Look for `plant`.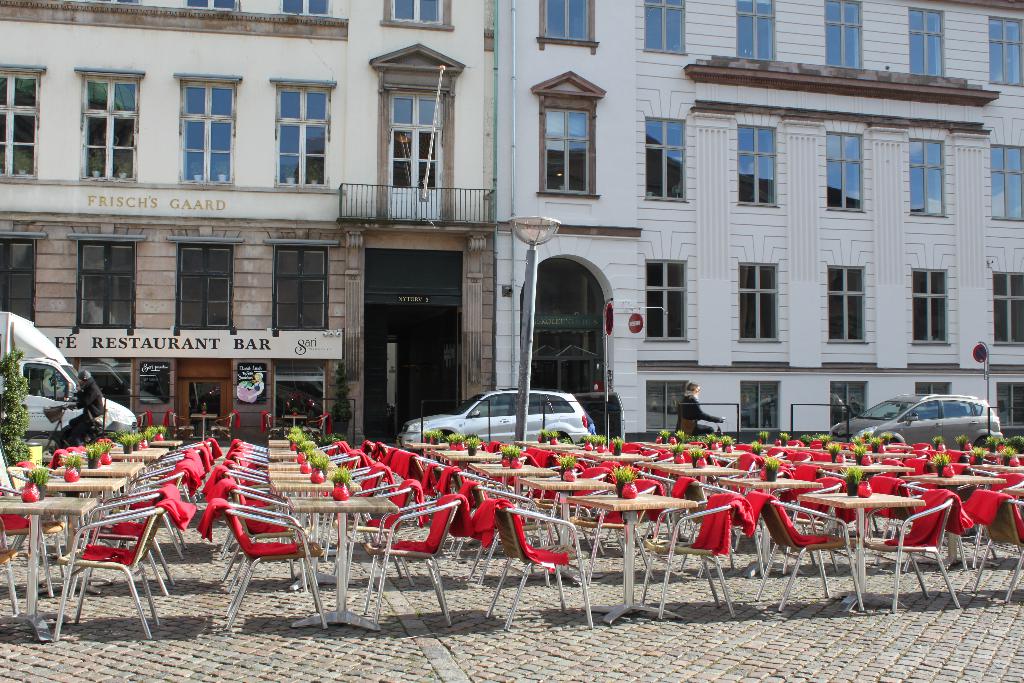
Found: <region>415, 425, 459, 441</region>.
